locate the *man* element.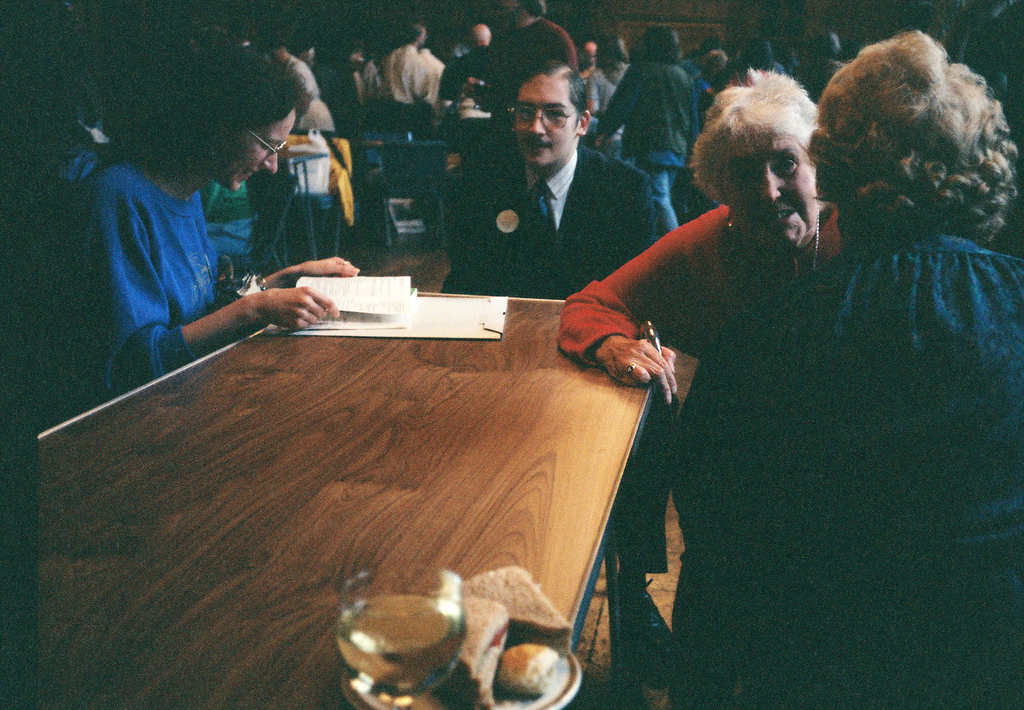
Element bbox: {"x1": 419, "y1": 45, "x2": 442, "y2": 135}.
